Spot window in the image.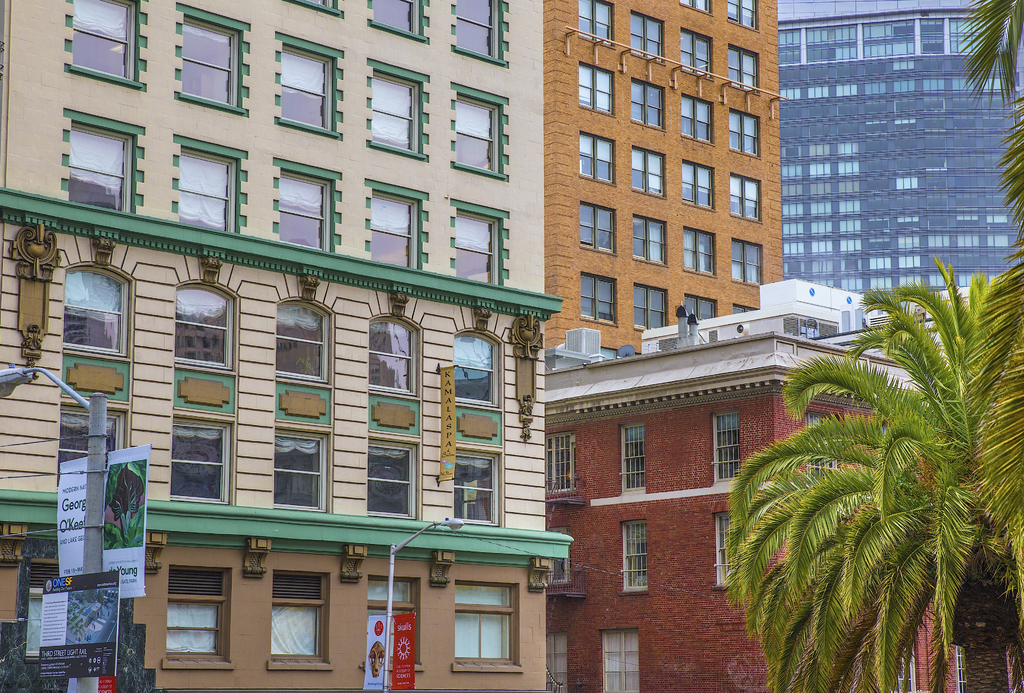
window found at left=616, top=515, right=648, bottom=595.
